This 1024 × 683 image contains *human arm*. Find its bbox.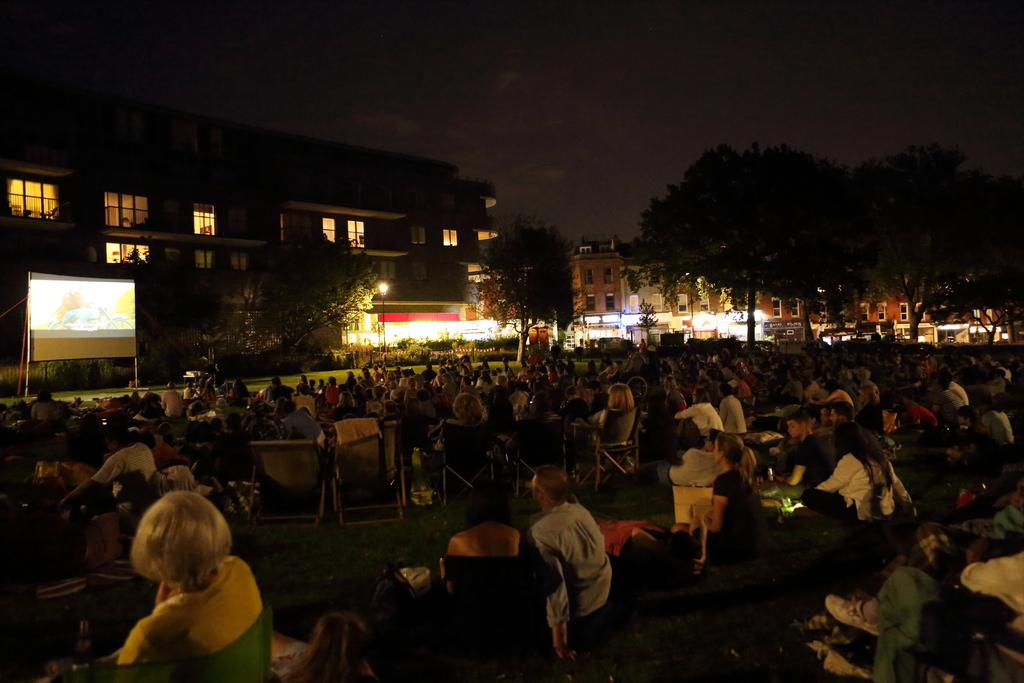
bbox=(587, 409, 607, 425).
